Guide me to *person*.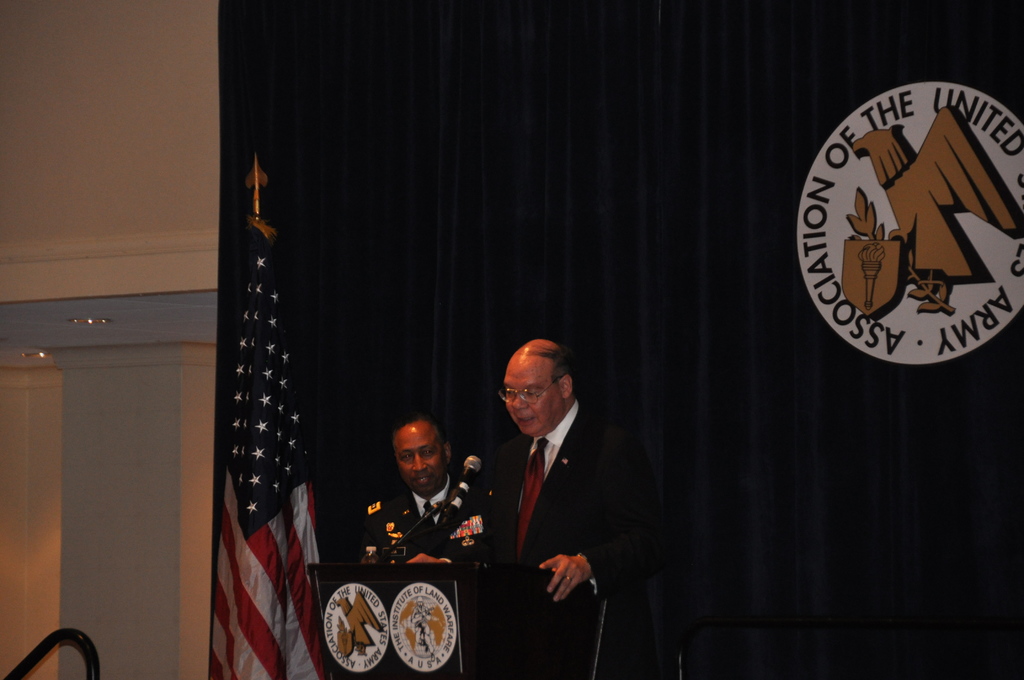
Guidance: x1=410 y1=332 x2=676 y2=679.
